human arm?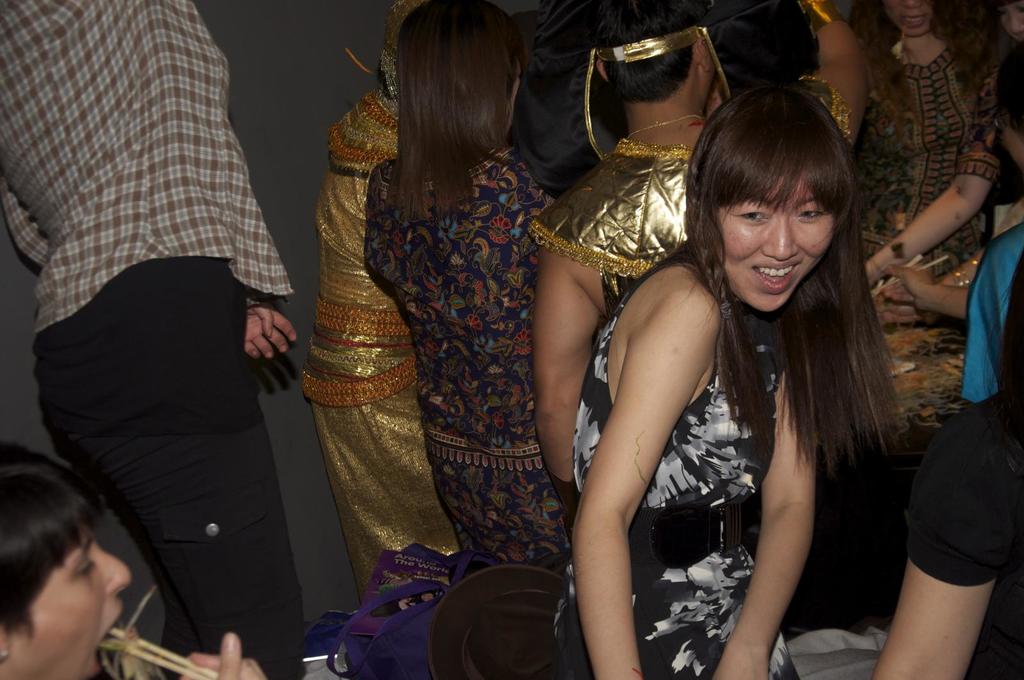
(left=863, top=101, right=993, bottom=281)
